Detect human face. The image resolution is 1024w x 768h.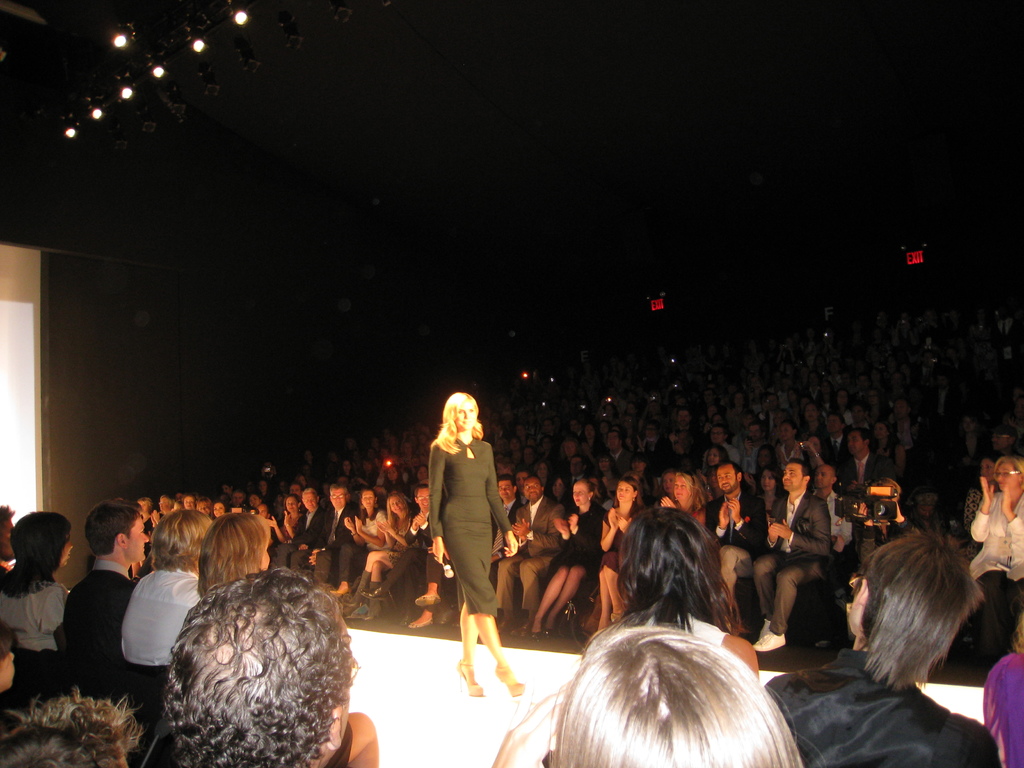
(417,488,428,512).
